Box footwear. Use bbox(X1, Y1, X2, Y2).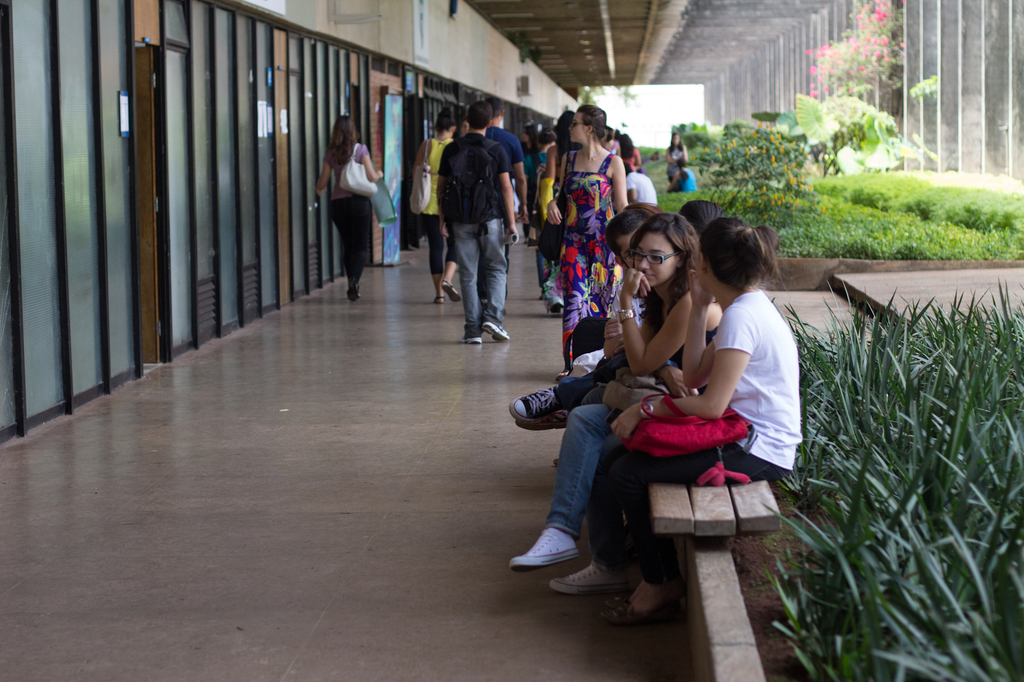
bbox(508, 384, 563, 419).
